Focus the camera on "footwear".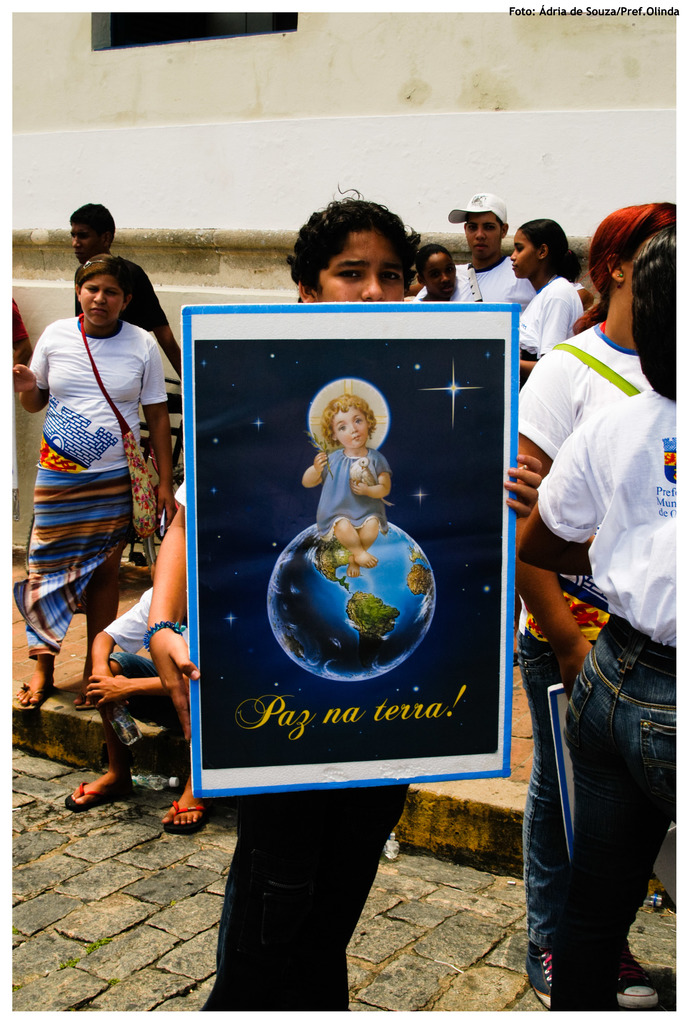
Focus region: (603, 929, 663, 1012).
